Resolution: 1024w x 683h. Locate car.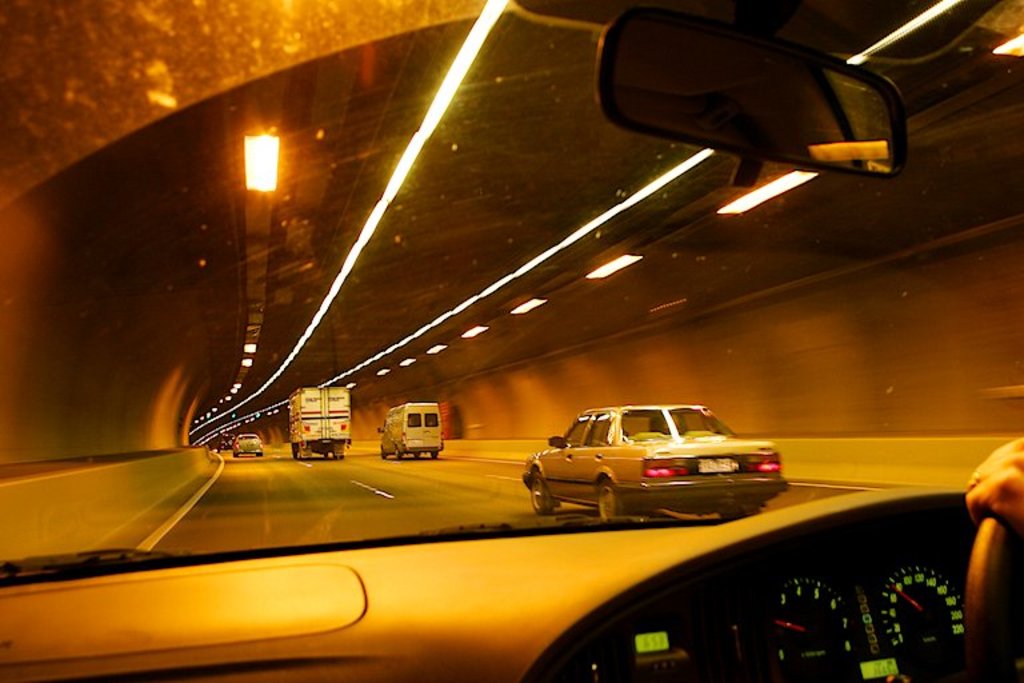
bbox=[217, 432, 235, 454].
